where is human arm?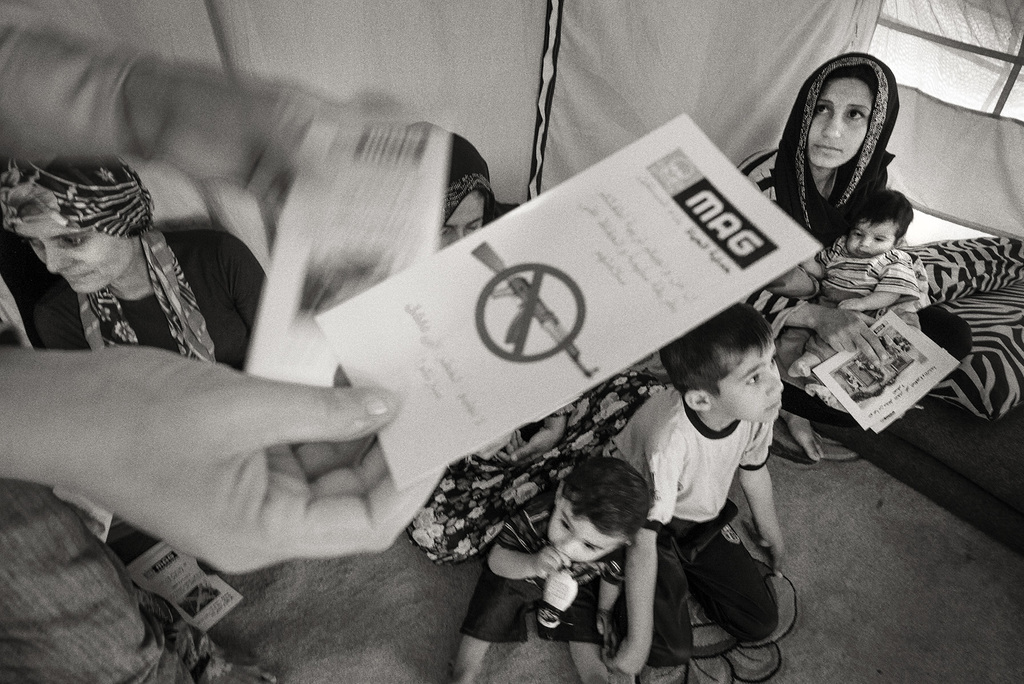
select_region(607, 434, 680, 683).
